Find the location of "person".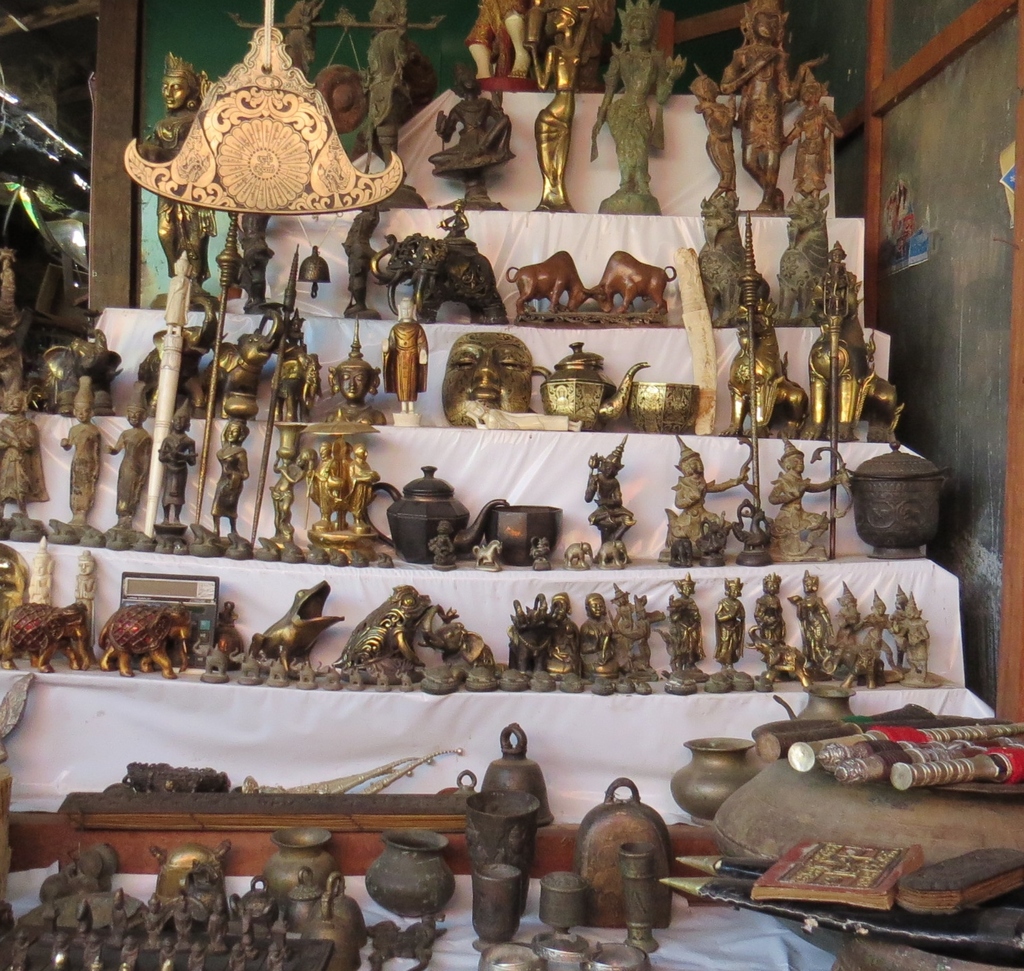
Location: pyautogui.locateOnScreen(379, 295, 432, 411).
